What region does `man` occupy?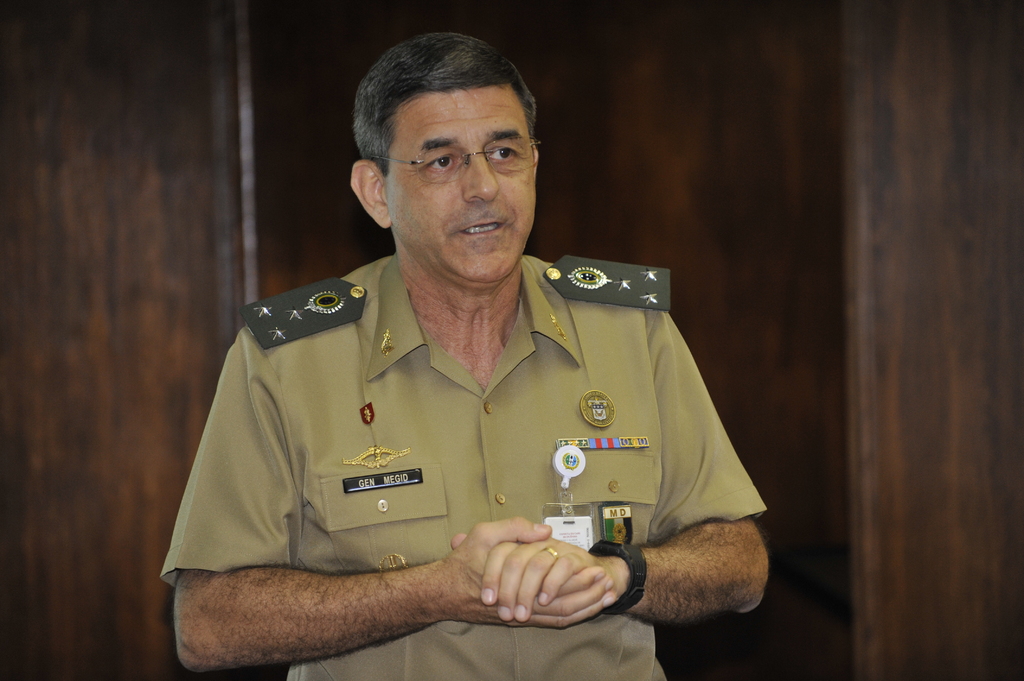
detection(206, 53, 727, 671).
